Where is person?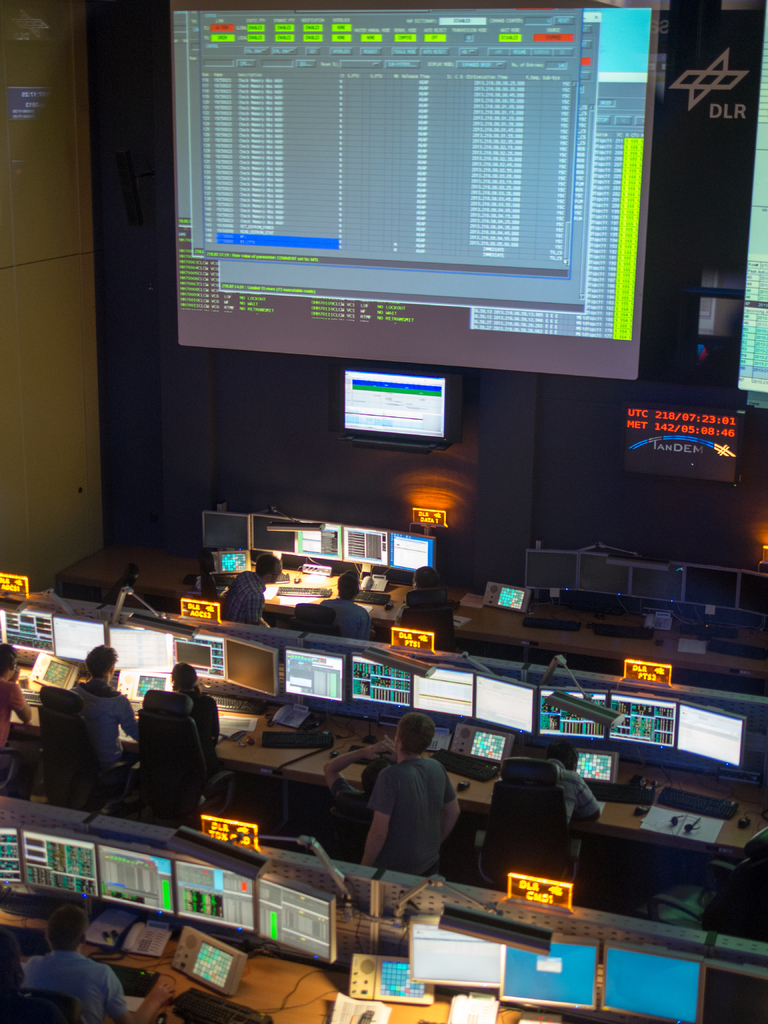
bbox(0, 645, 35, 755).
